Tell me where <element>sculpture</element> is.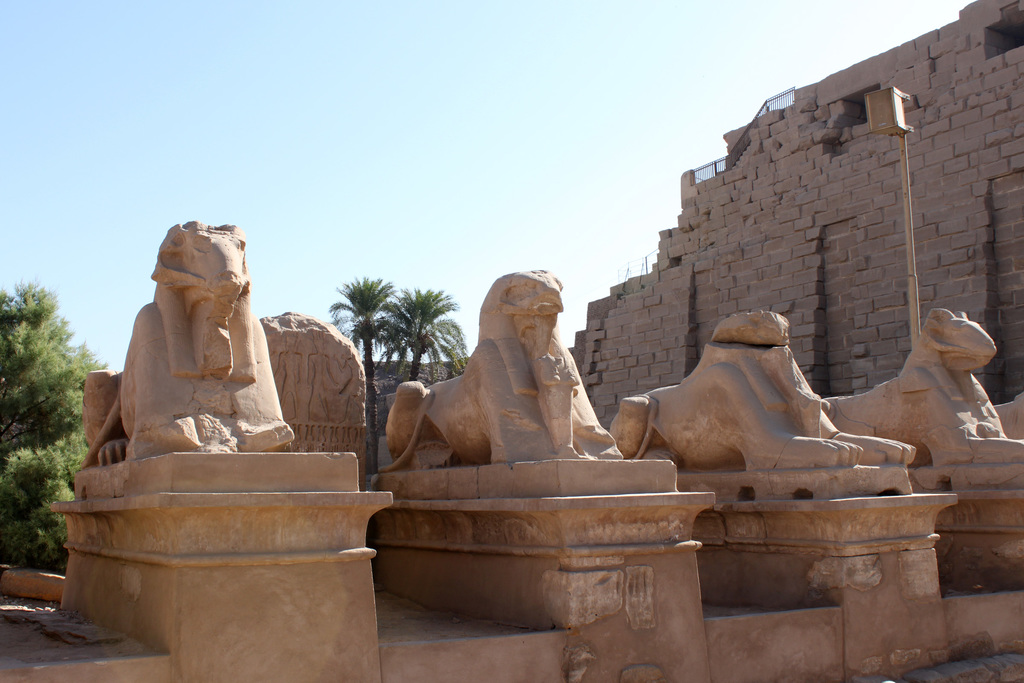
<element>sculpture</element> is at detection(70, 215, 361, 491).
